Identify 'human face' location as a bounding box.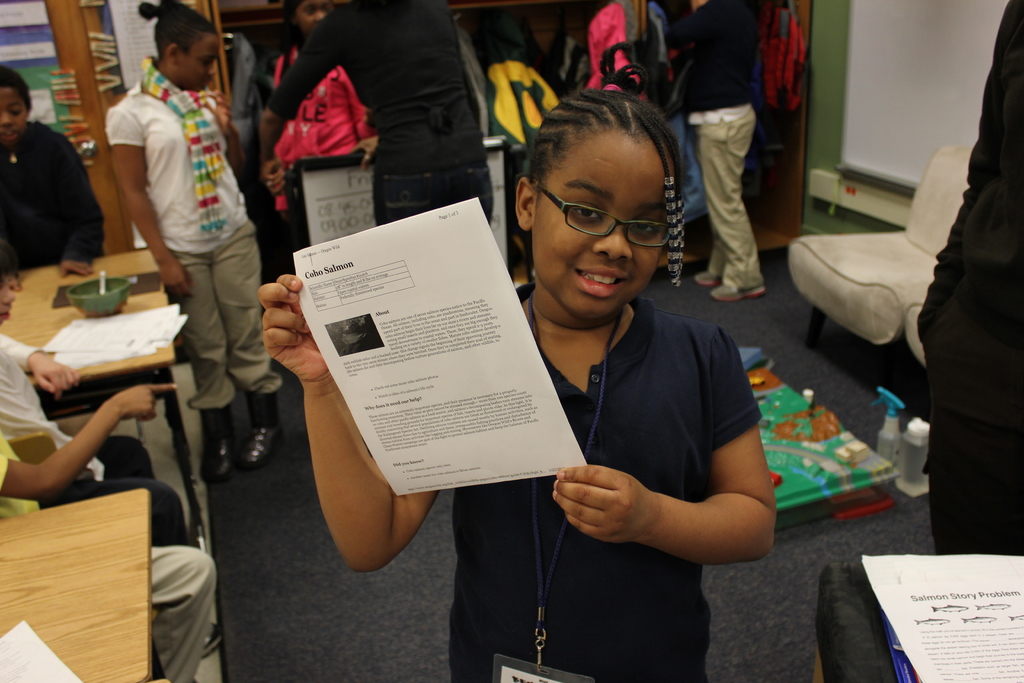
detection(295, 0, 335, 34).
